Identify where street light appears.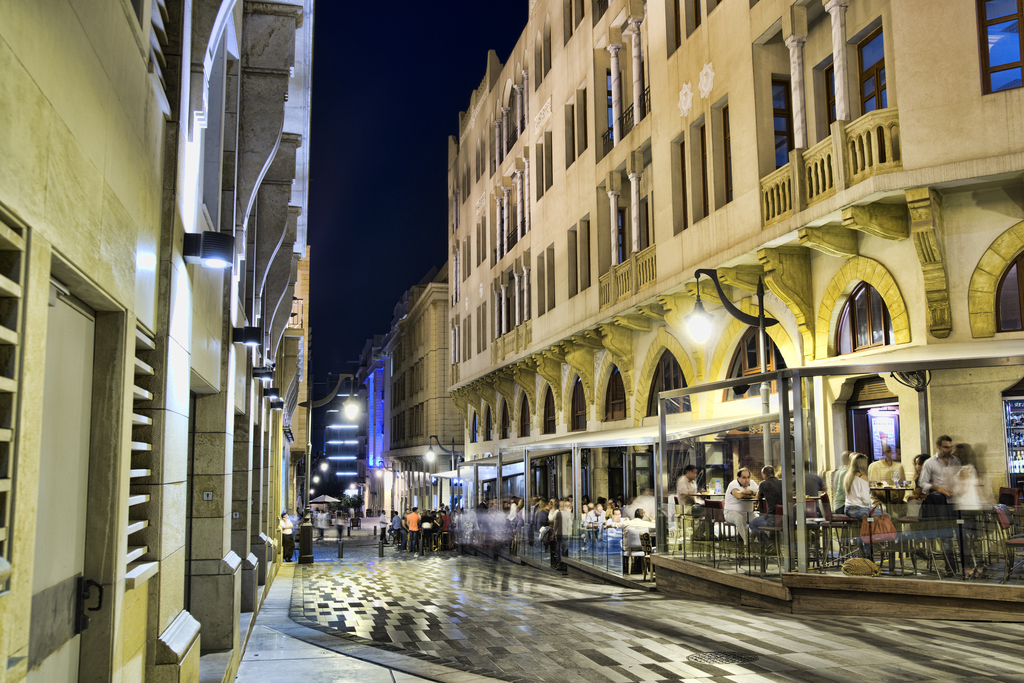
Appears at crop(370, 458, 399, 518).
